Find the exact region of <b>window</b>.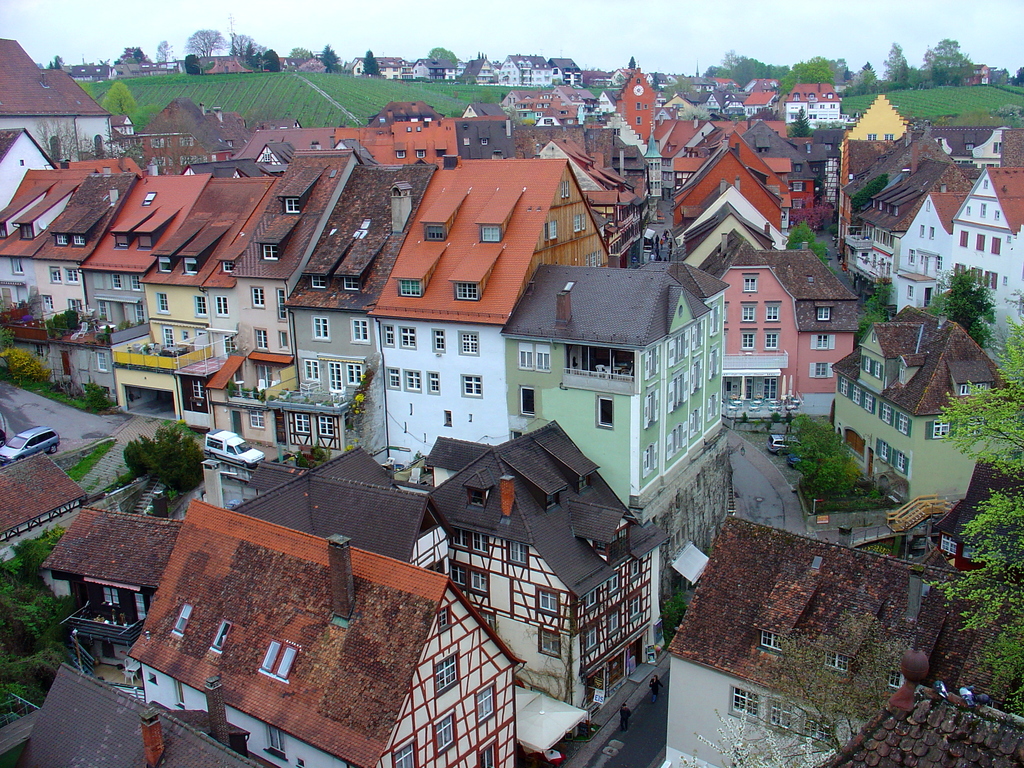
Exact region: [left=287, top=197, right=297, bottom=213].
